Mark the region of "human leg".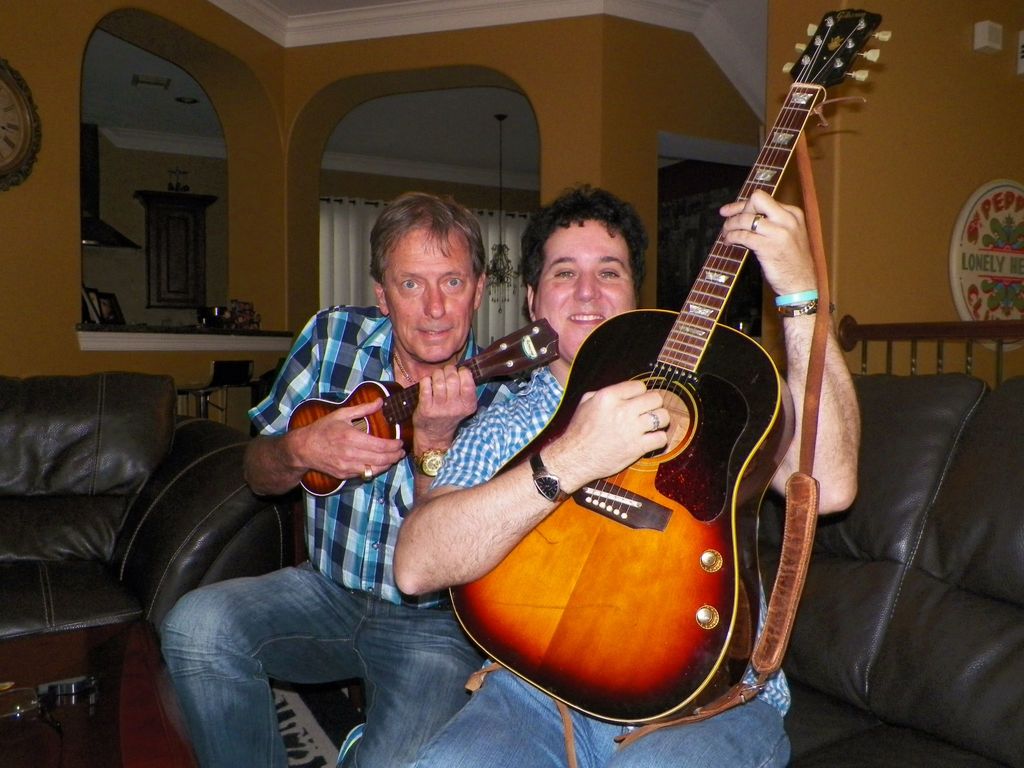
Region: 410, 662, 596, 767.
